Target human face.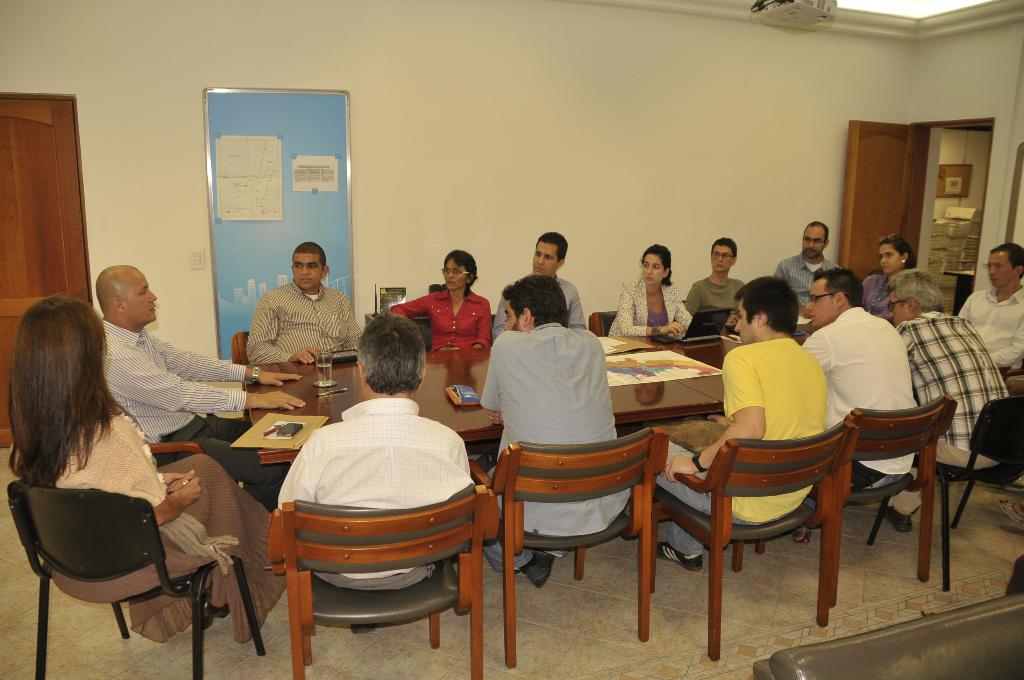
Target region: 292,252,323,291.
